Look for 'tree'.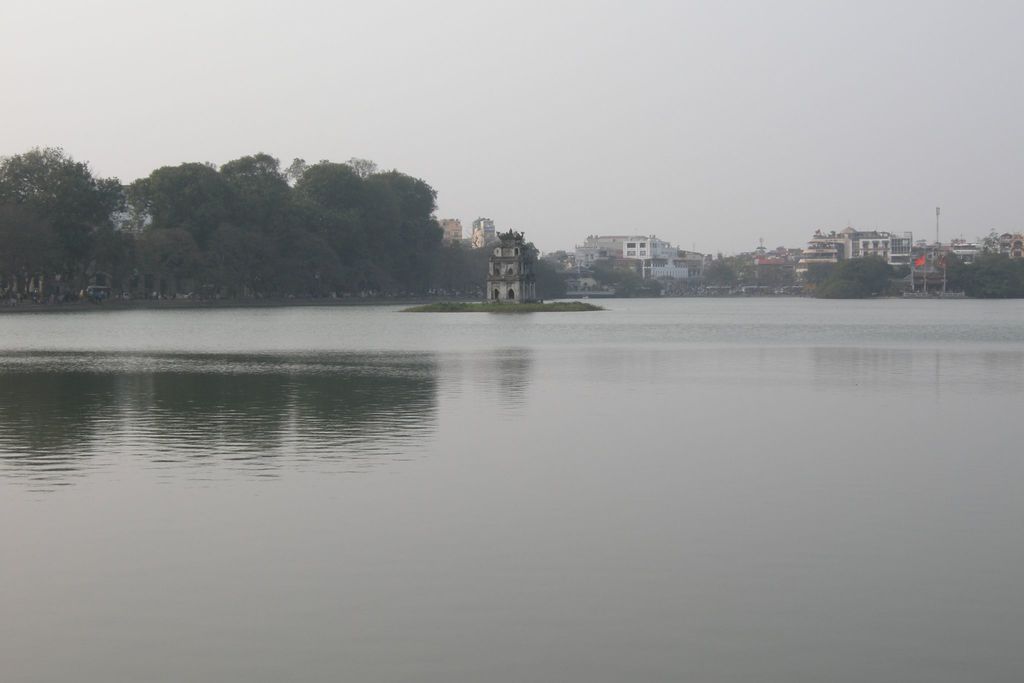
Found: box=[948, 238, 1023, 302].
